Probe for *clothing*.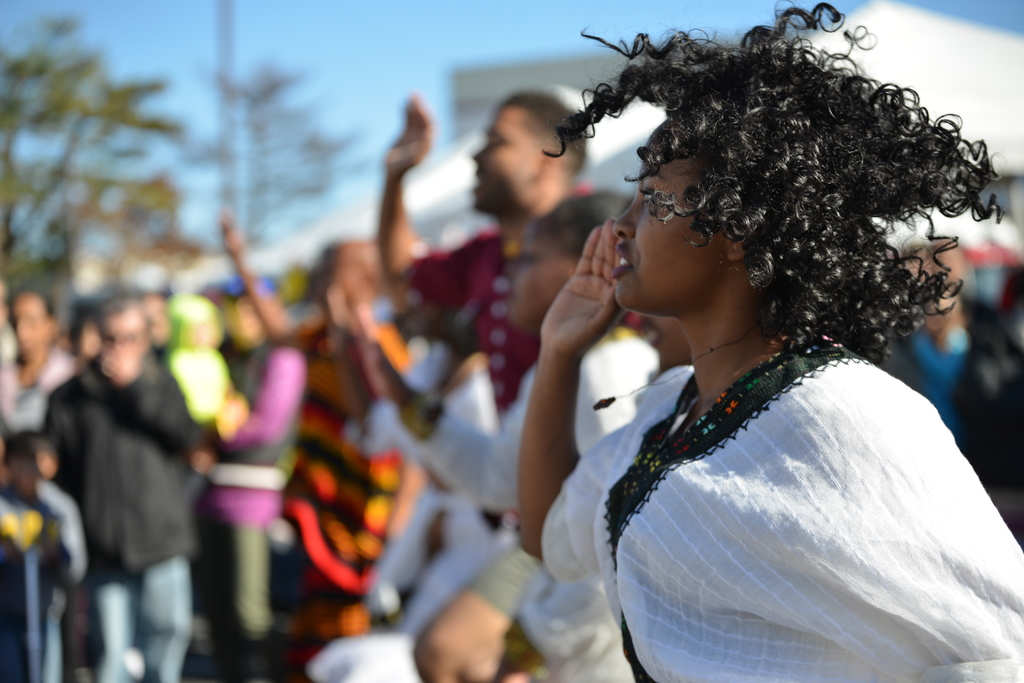
Probe result: Rect(282, 323, 405, 586).
